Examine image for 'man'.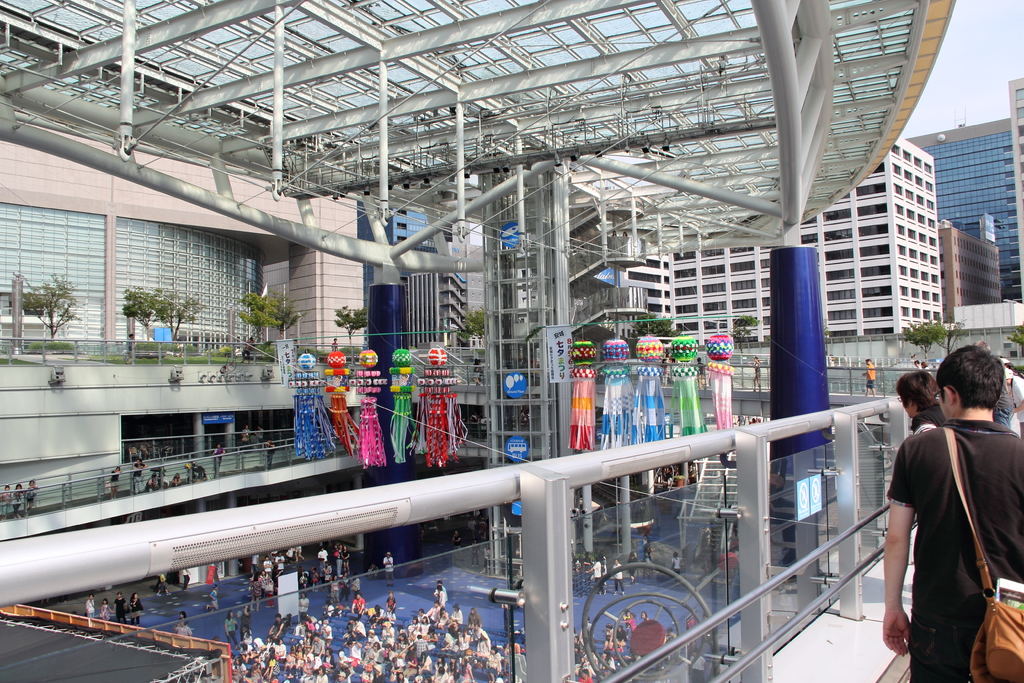
Examination result: BBox(862, 358, 876, 397).
